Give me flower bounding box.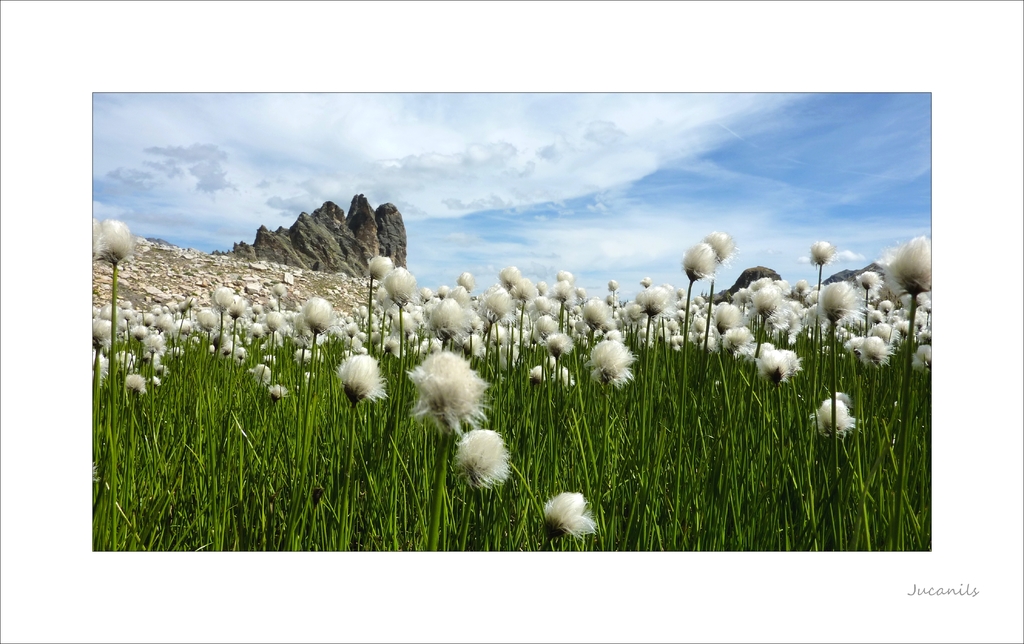
select_region(88, 214, 132, 264).
